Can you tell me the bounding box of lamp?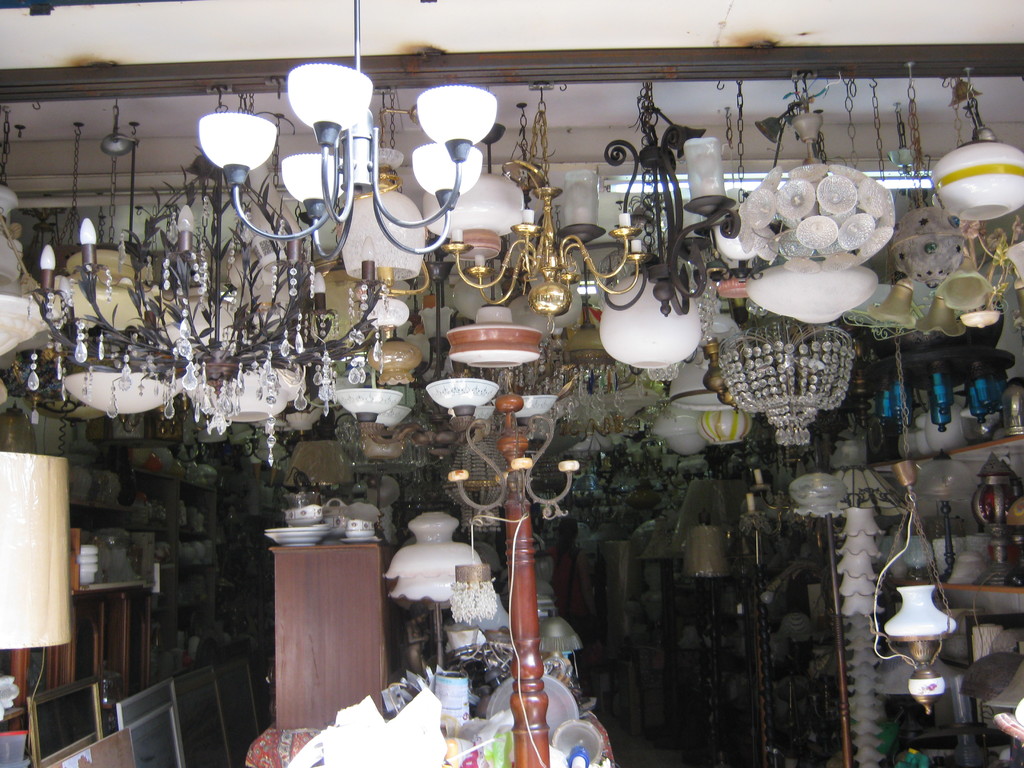
[left=196, top=0, right=495, bottom=255].
